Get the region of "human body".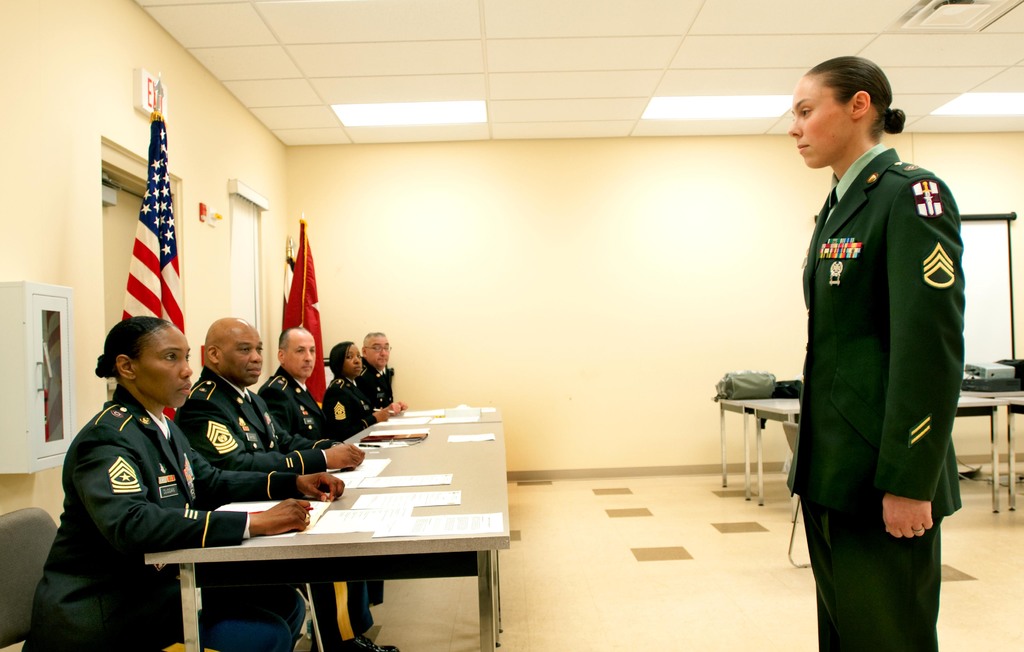
259, 360, 388, 605.
